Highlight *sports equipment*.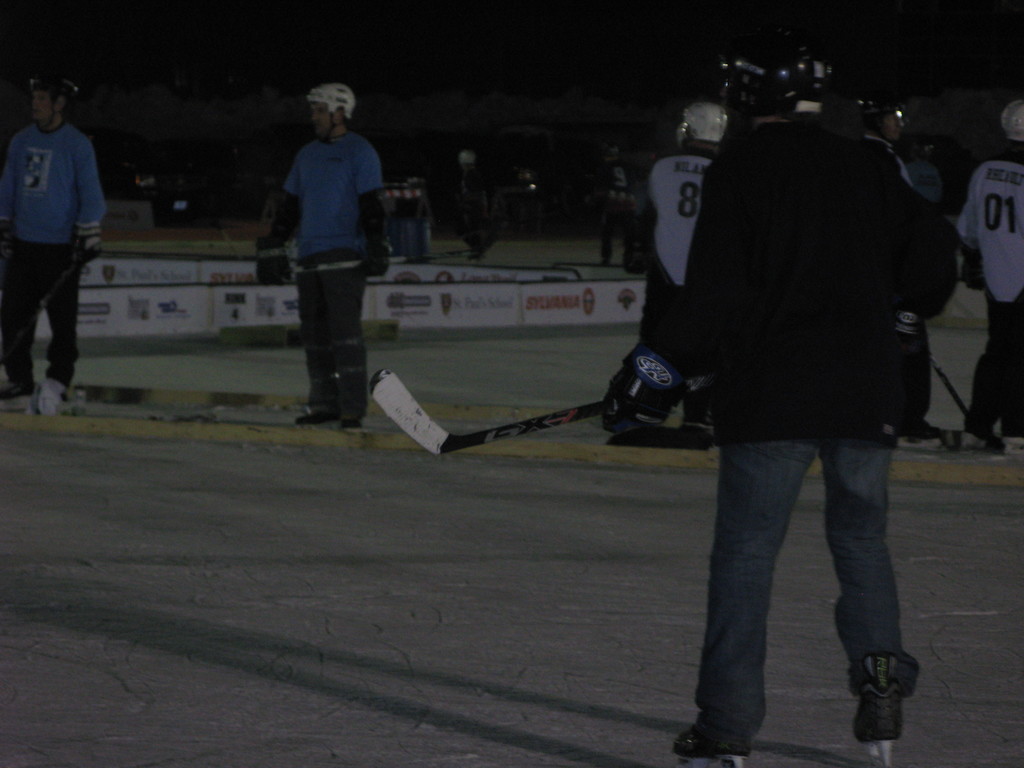
Highlighted region: <bbox>31, 373, 72, 415</bbox>.
